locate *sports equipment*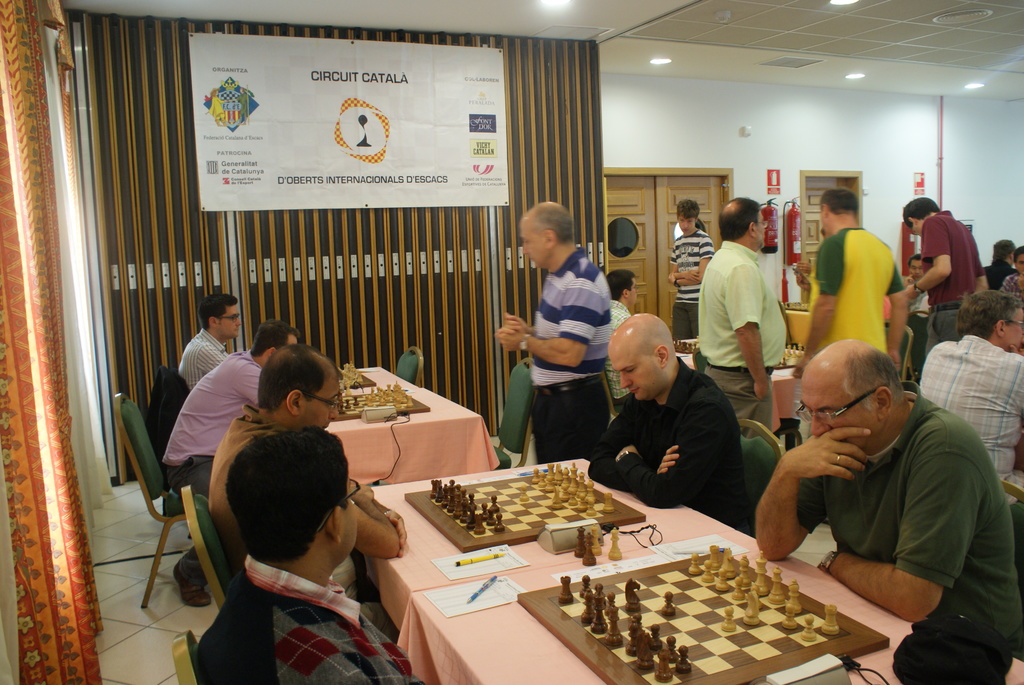
607/526/622/560
